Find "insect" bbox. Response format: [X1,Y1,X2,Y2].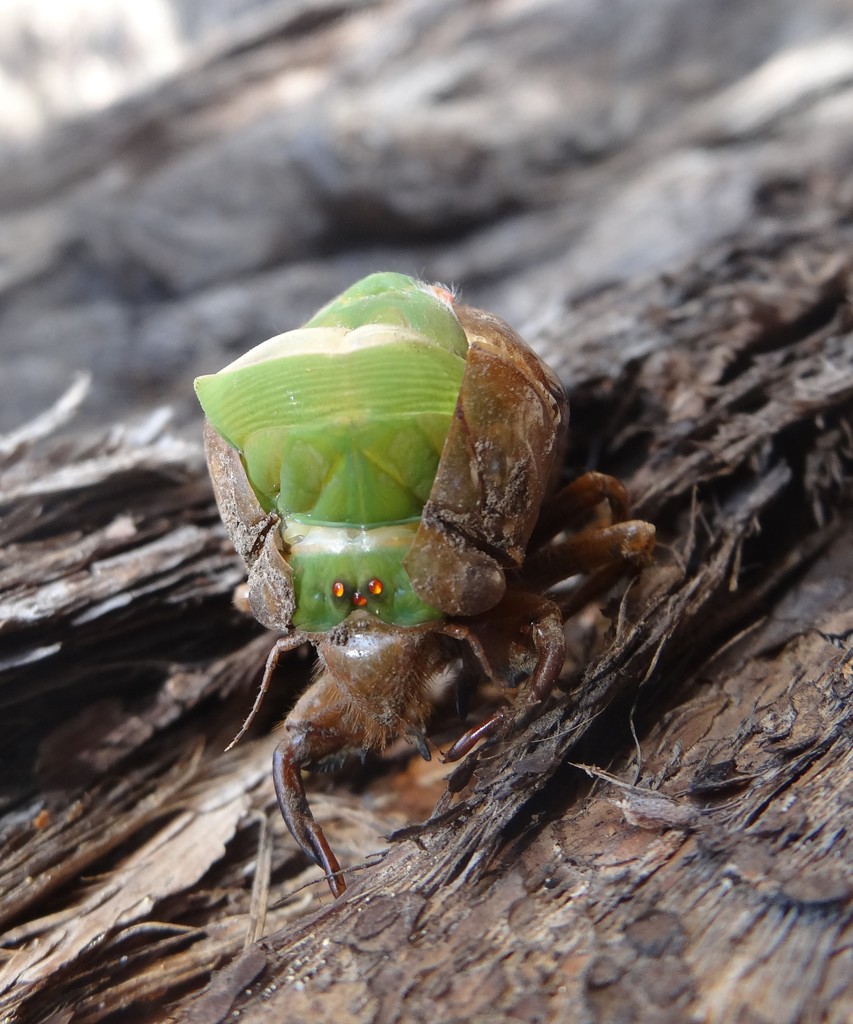
[189,271,571,899].
